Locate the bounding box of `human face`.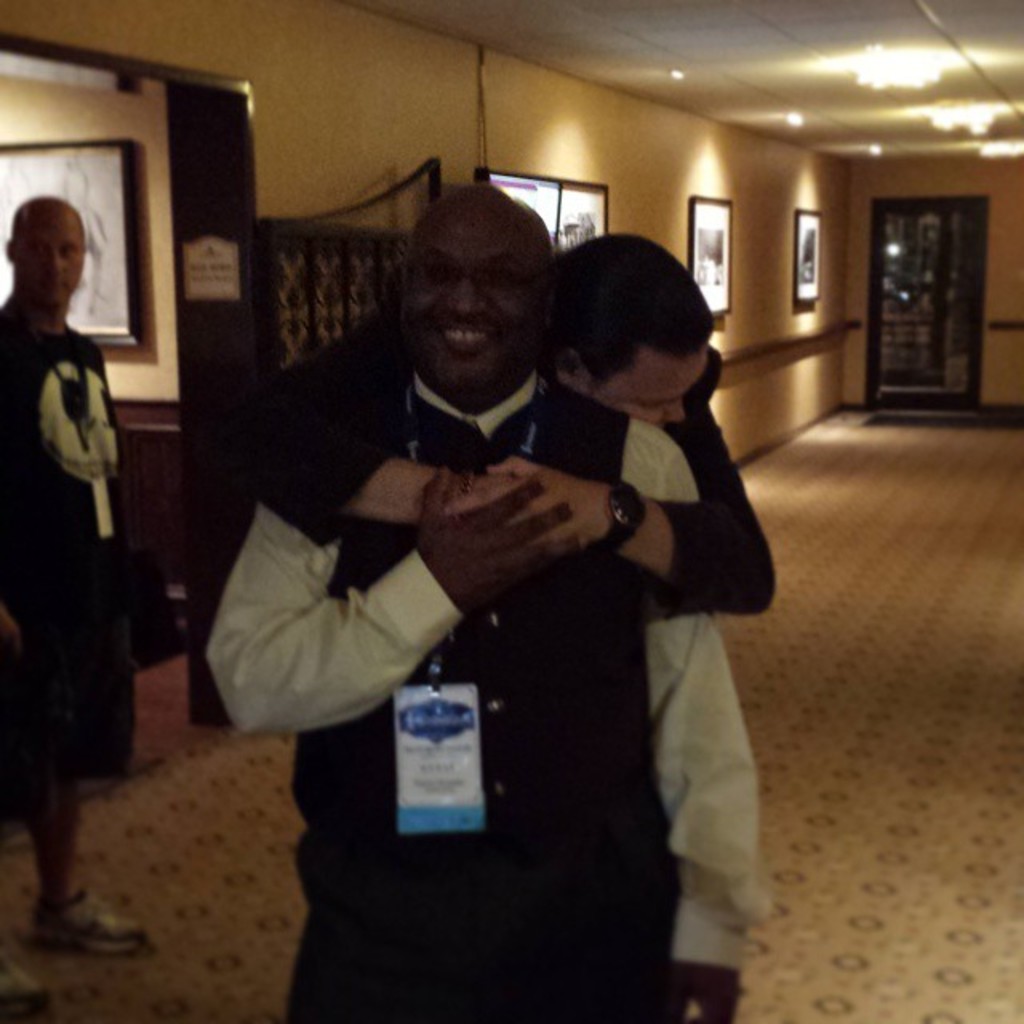
Bounding box: bbox=(18, 214, 83, 306).
